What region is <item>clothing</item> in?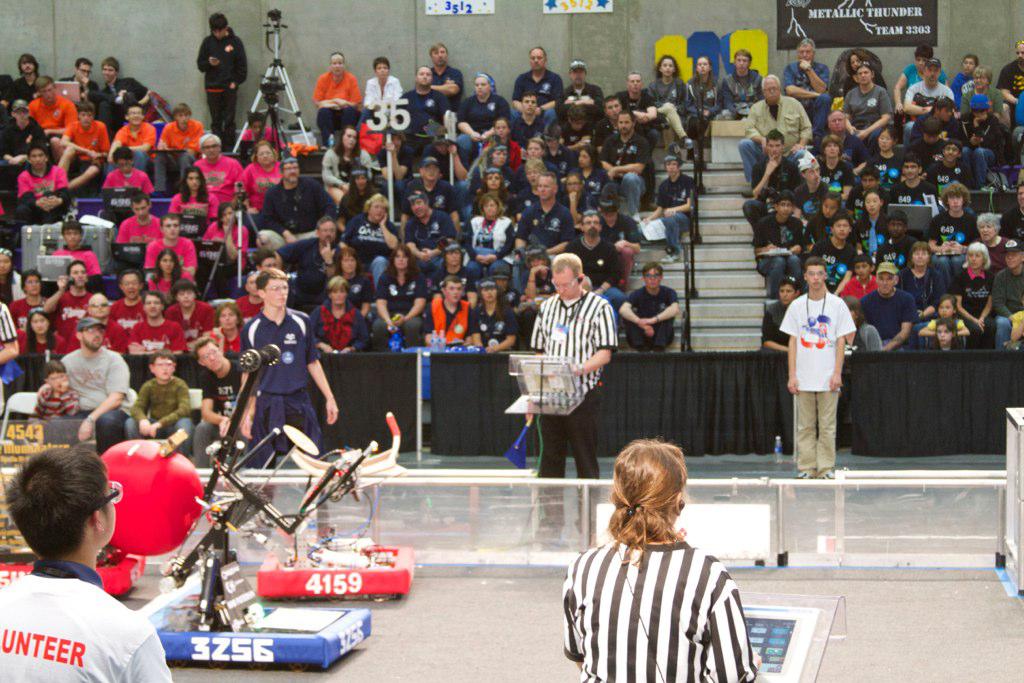
rect(312, 68, 364, 143).
